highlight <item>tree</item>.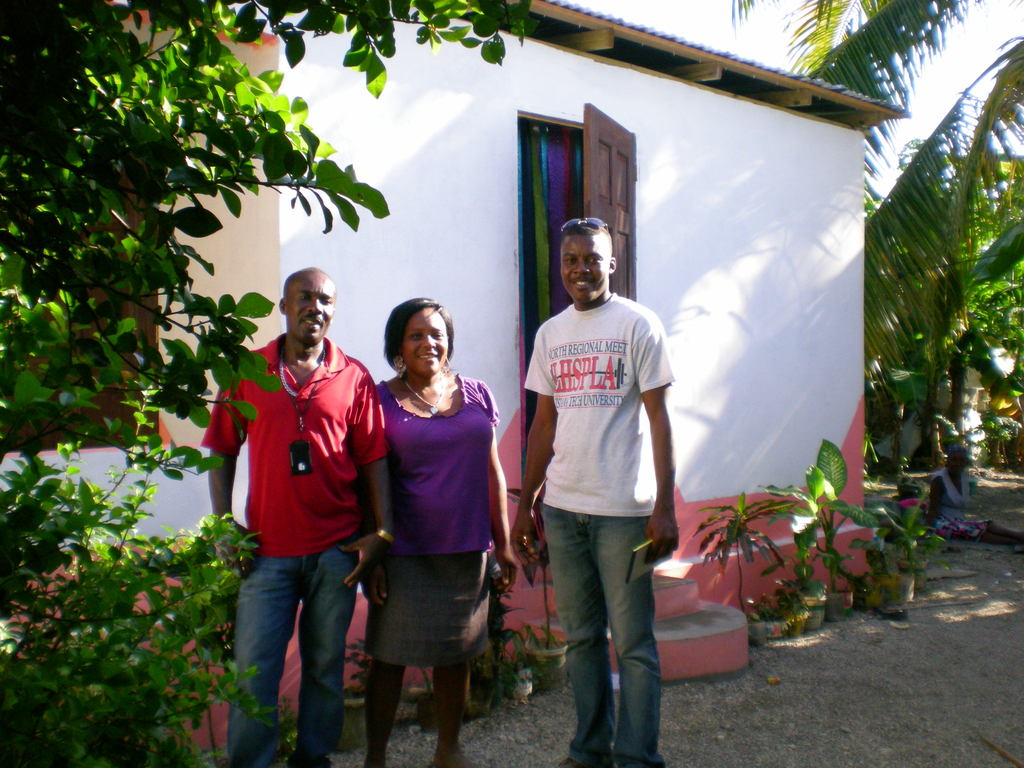
Highlighted region: bbox(0, 438, 303, 767).
